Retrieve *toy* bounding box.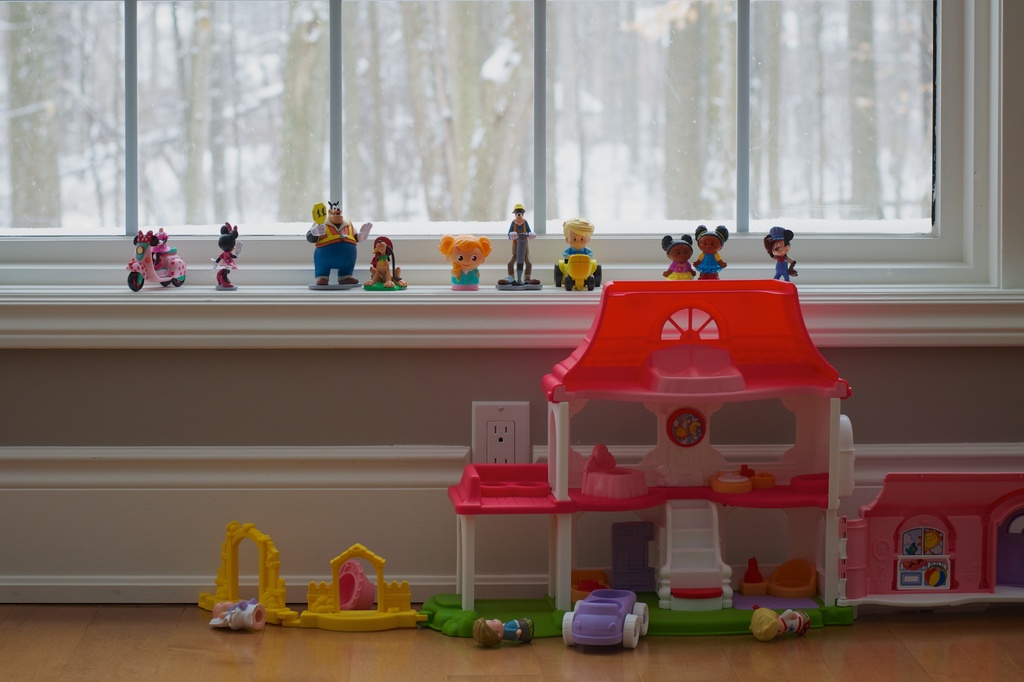
Bounding box: (366, 237, 406, 296).
